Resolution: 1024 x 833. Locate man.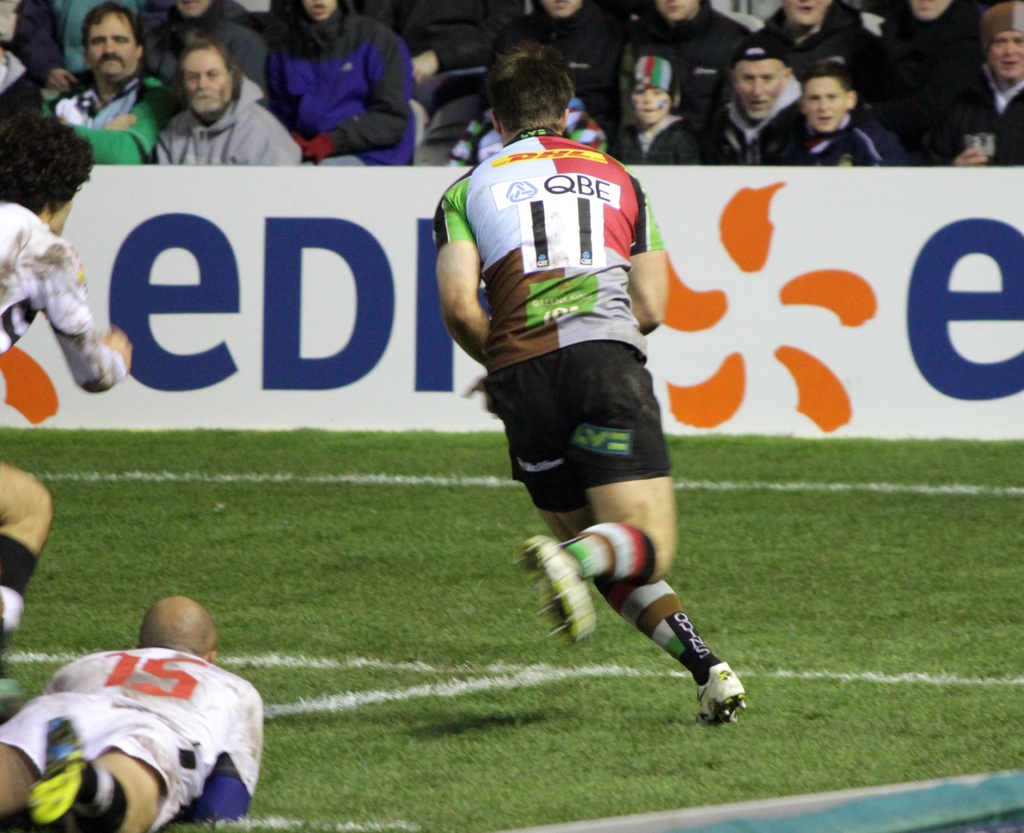
bbox=(0, 108, 136, 714).
